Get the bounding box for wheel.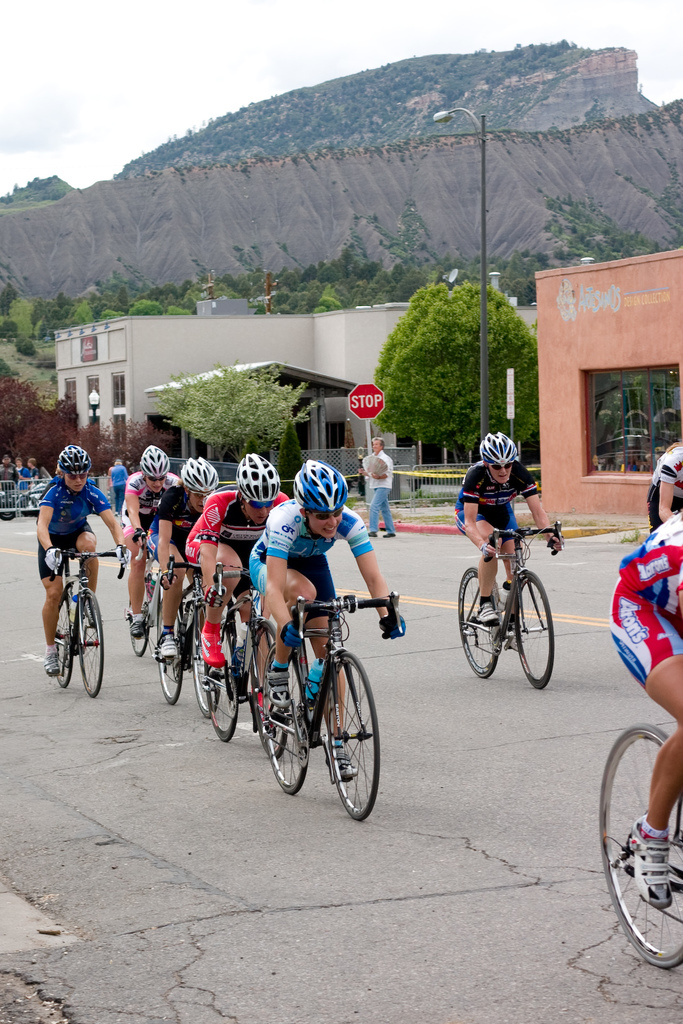
pyautogui.locateOnScreen(125, 615, 151, 655).
